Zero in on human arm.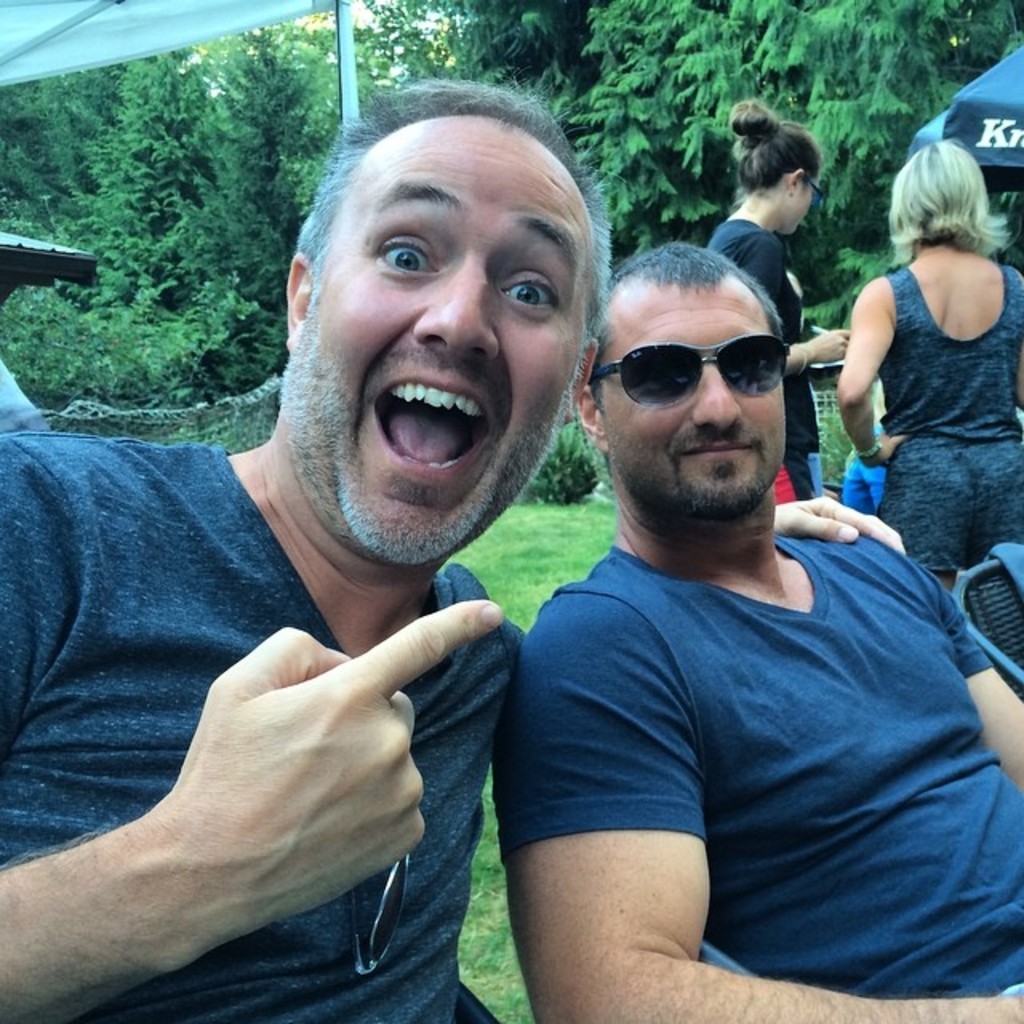
Zeroed in: (x1=539, y1=589, x2=1022, y2=1022).
